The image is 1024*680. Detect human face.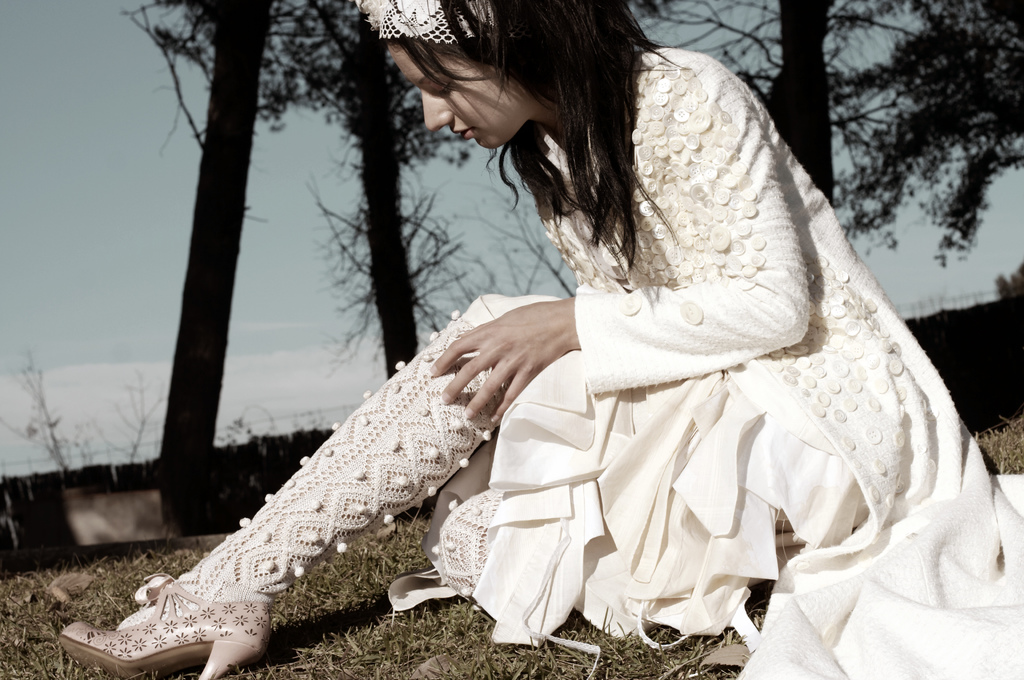
Detection: region(382, 34, 531, 151).
